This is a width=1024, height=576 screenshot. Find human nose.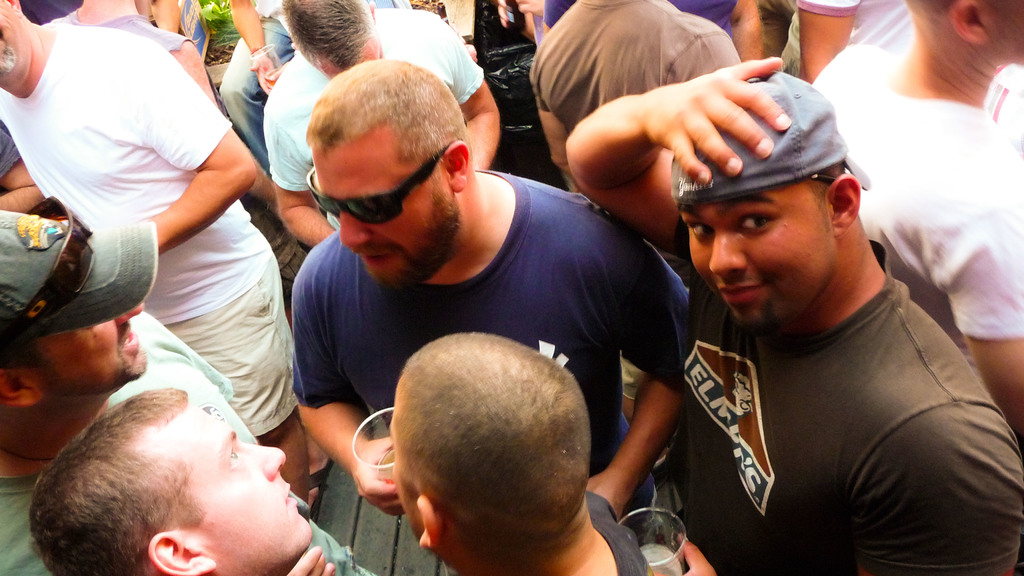
Bounding box: <region>236, 439, 284, 481</region>.
